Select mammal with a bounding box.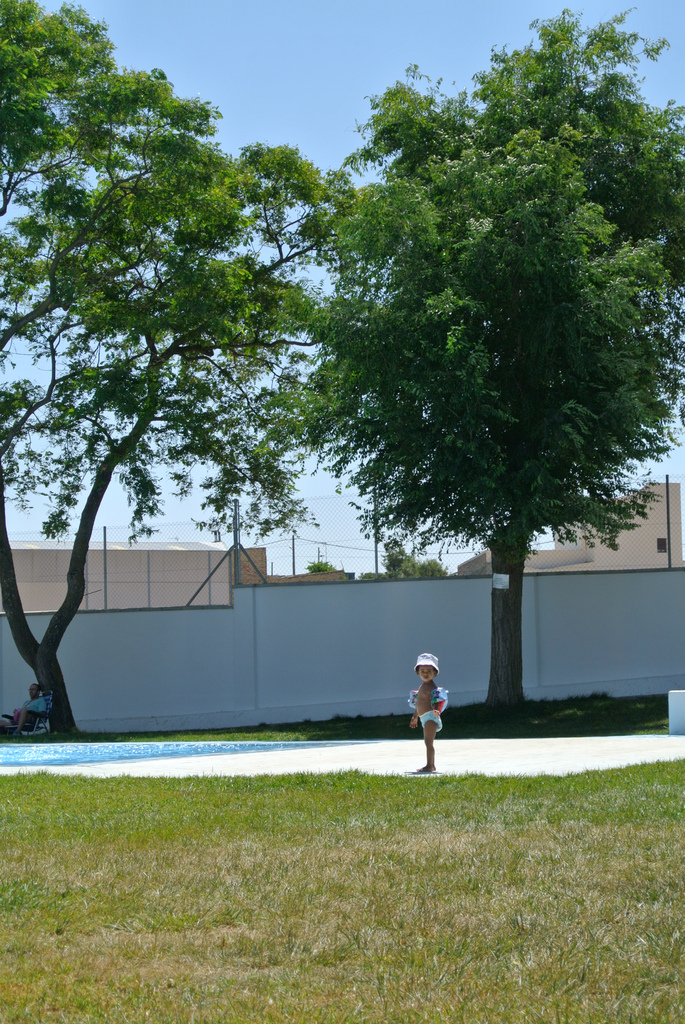
left=399, top=639, right=462, bottom=784.
